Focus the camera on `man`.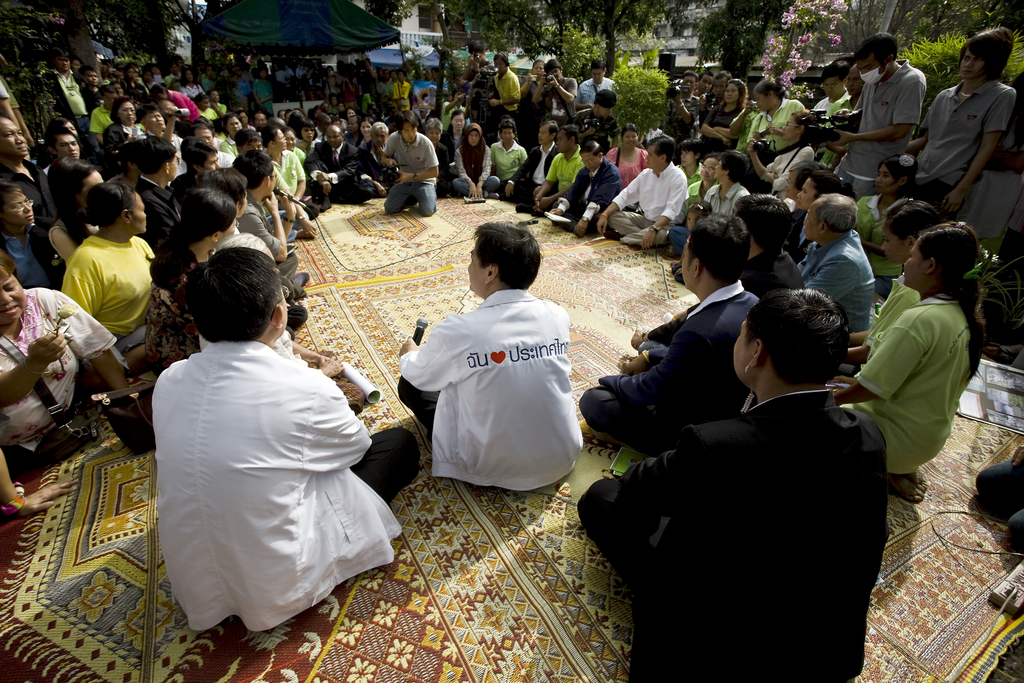
Focus region: Rect(706, 69, 731, 115).
